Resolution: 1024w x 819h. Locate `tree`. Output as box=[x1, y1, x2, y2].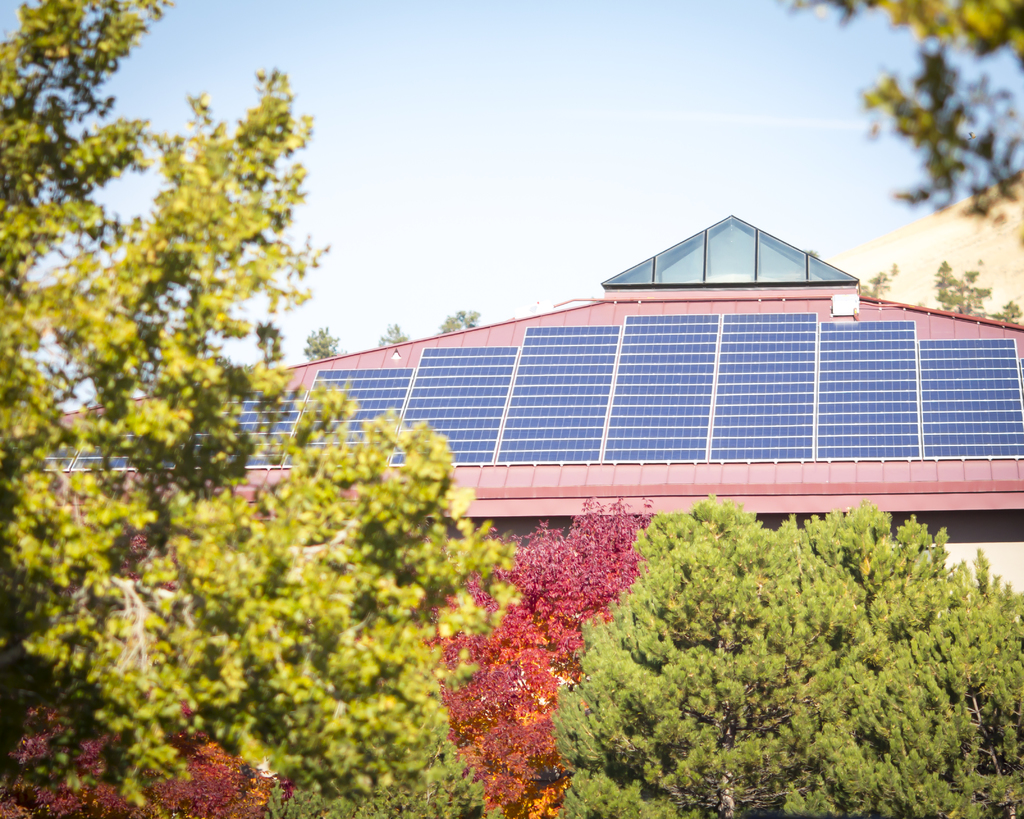
box=[0, 0, 525, 818].
